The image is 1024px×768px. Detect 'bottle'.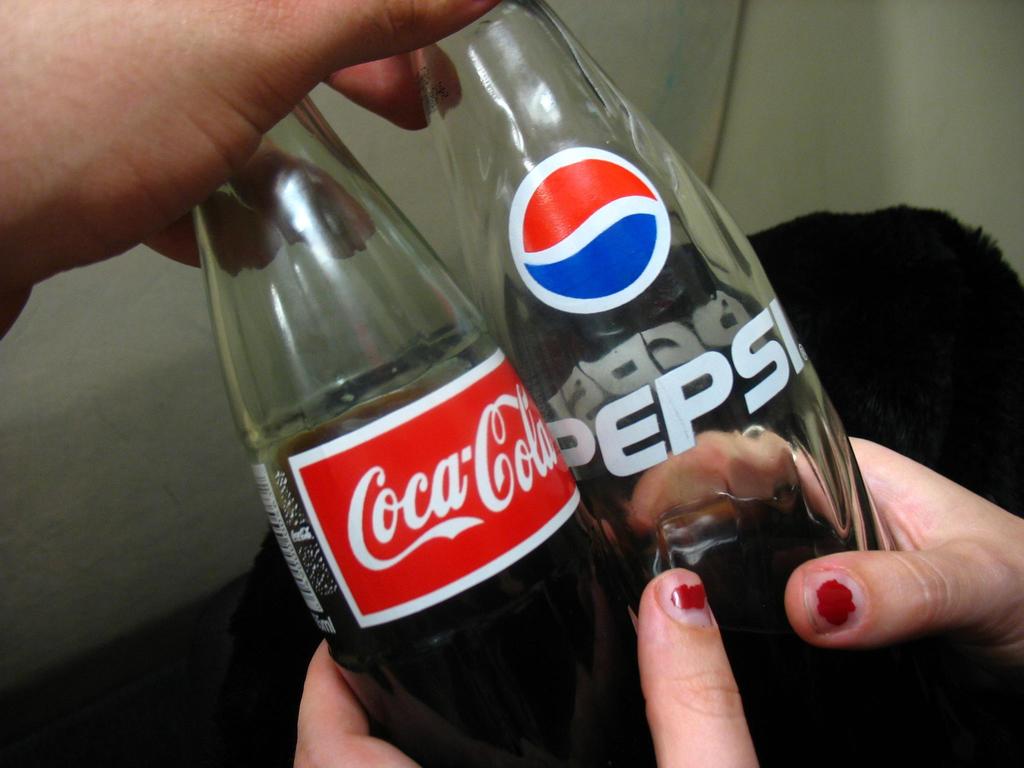
Detection: l=415, t=0, r=923, b=767.
